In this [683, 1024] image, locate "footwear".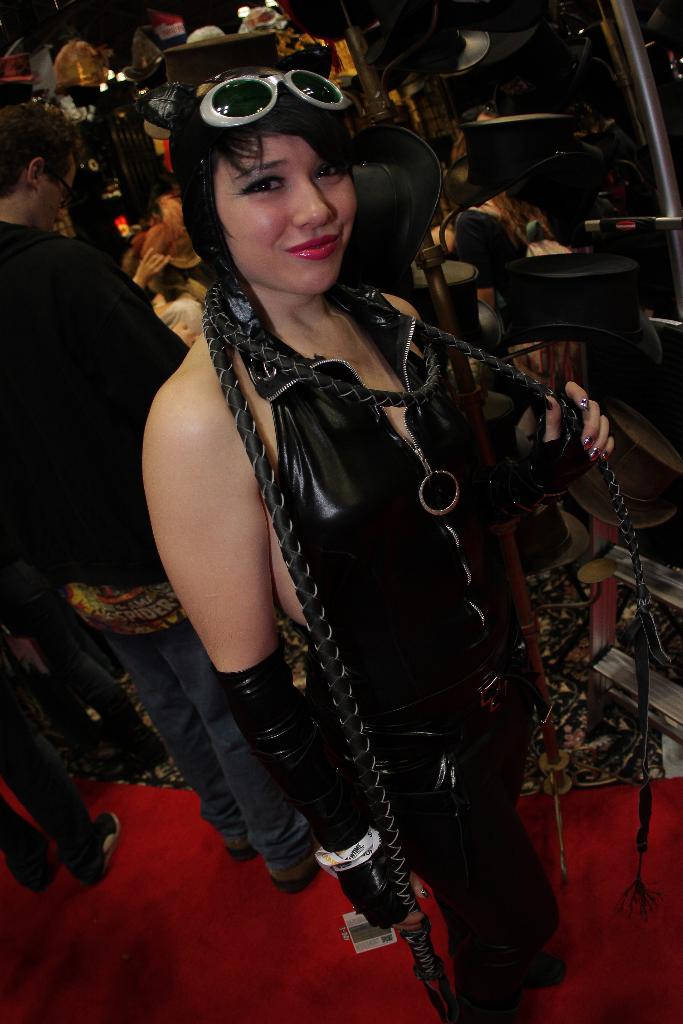
Bounding box: [left=64, top=809, right=120, bottom=888].
